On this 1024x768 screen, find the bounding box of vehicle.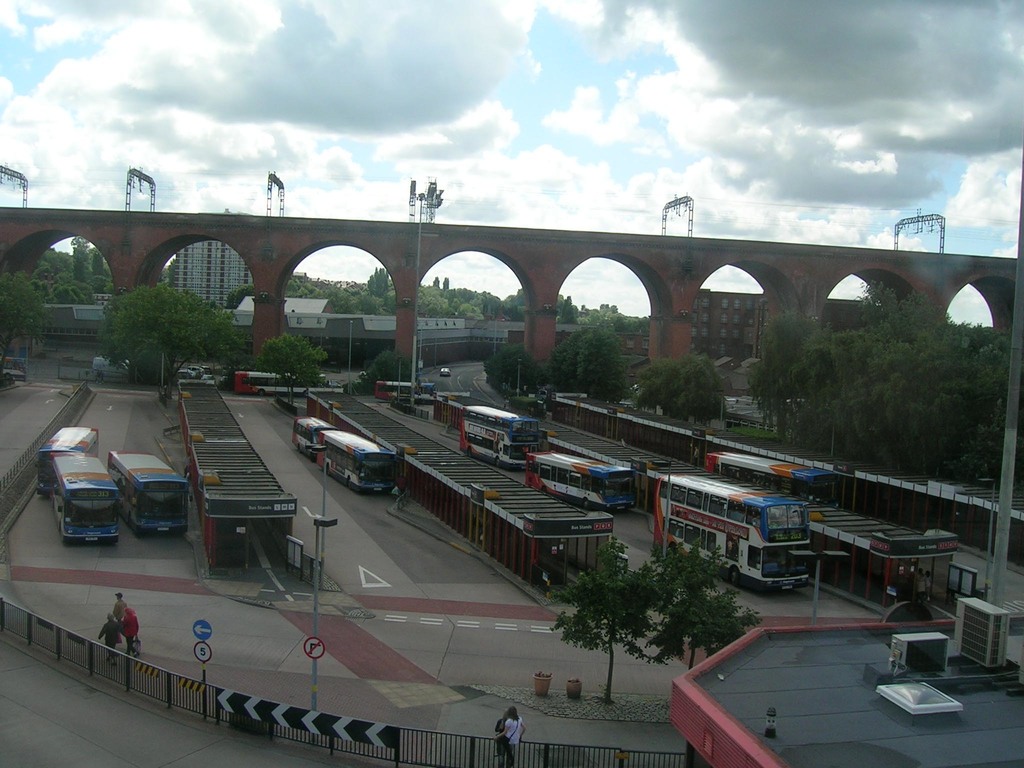
Bounding box: {"left": 375, "top": 376, "right": 435, "bottom": 404}.
